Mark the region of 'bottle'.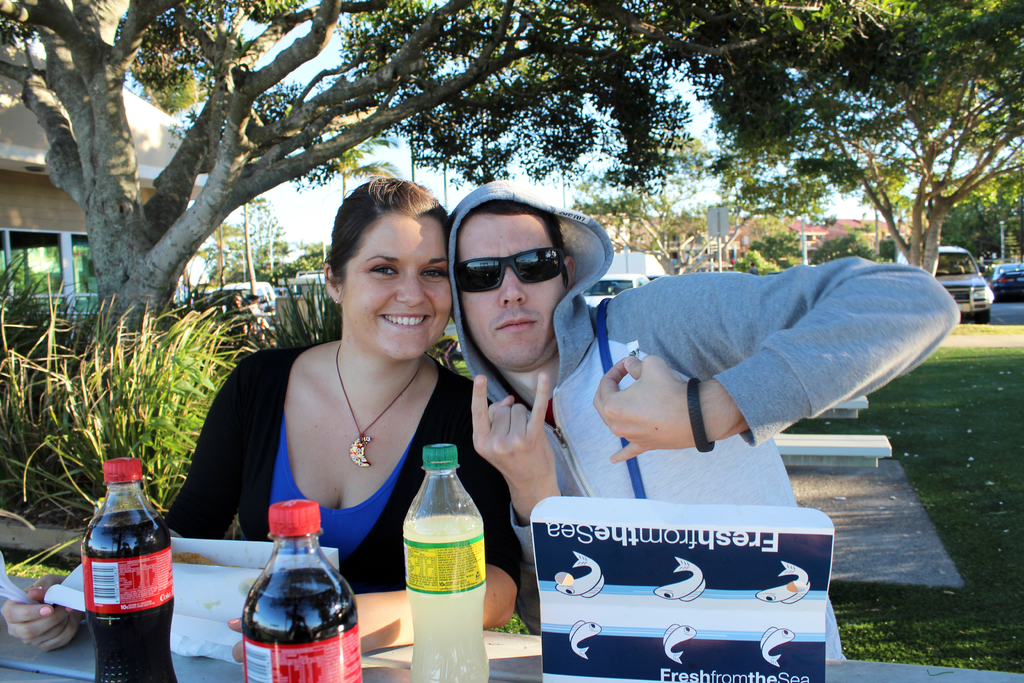
Region: crop(241, 497, 364, 682).
